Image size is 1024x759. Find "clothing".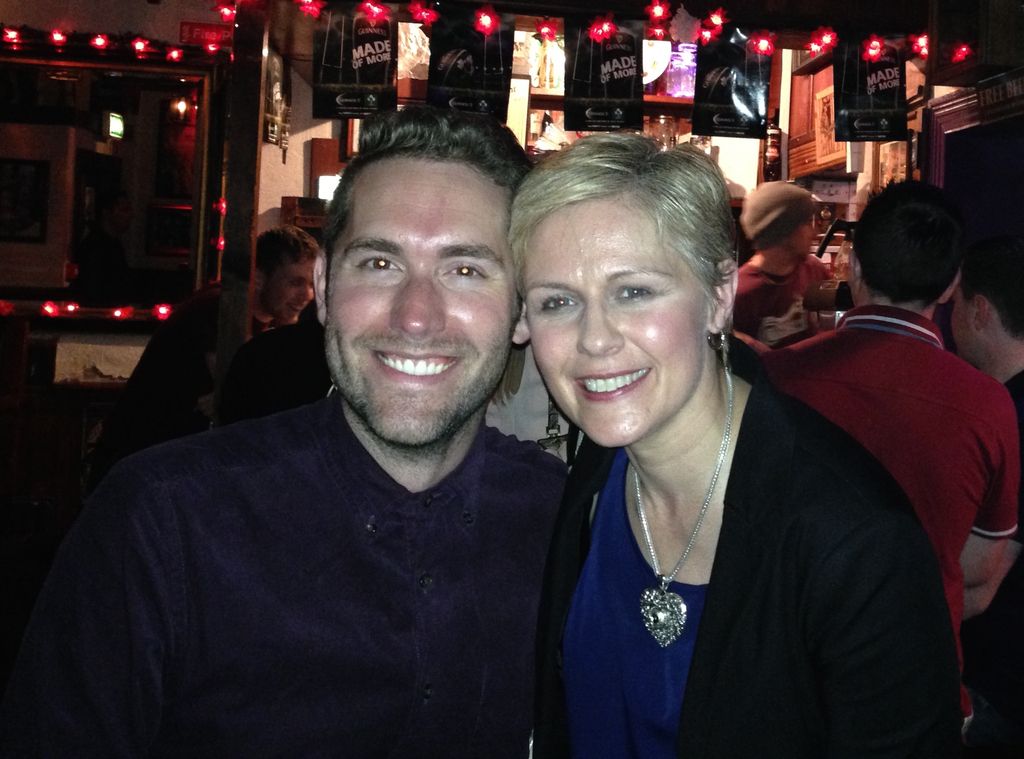
BBox(762, 298, 1023, 634).
